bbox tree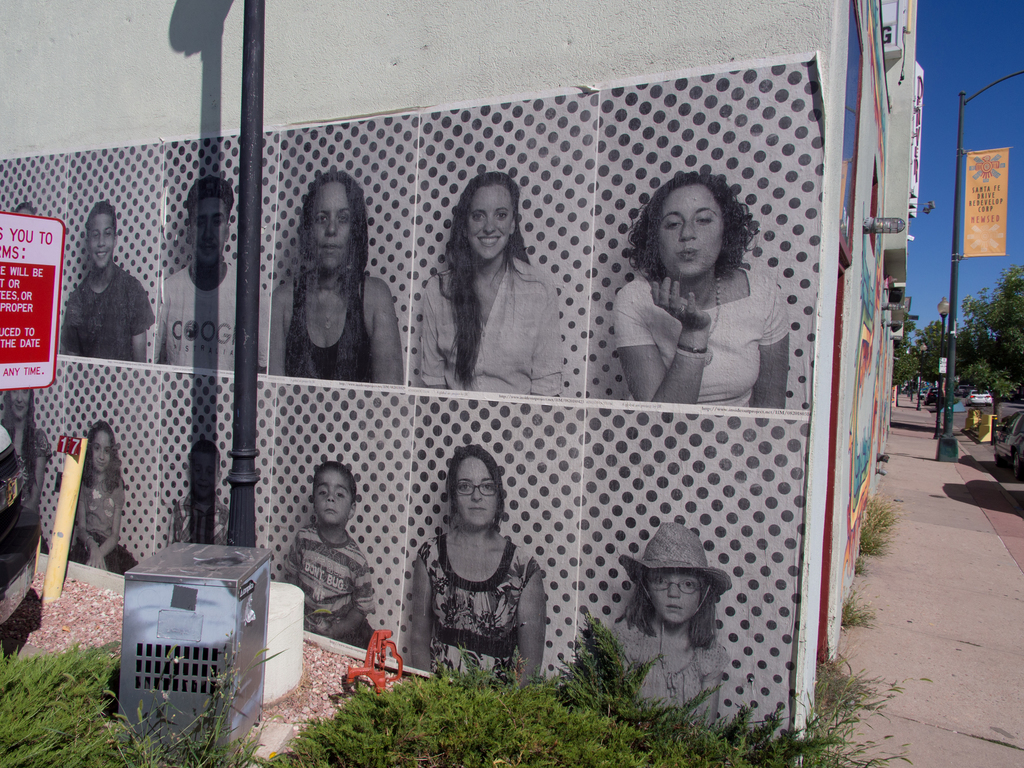
(left=957, top=271, right=1023, bottom=383)
